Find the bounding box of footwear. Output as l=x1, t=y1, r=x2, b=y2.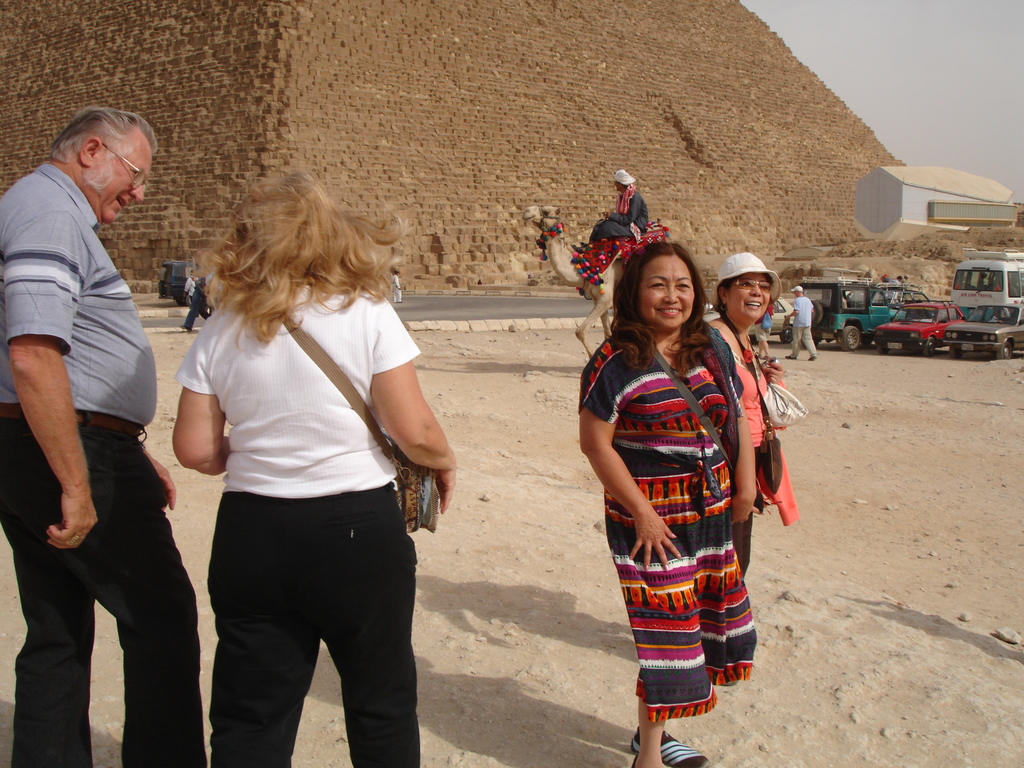
l=624, t=733, r=716, b=767.
